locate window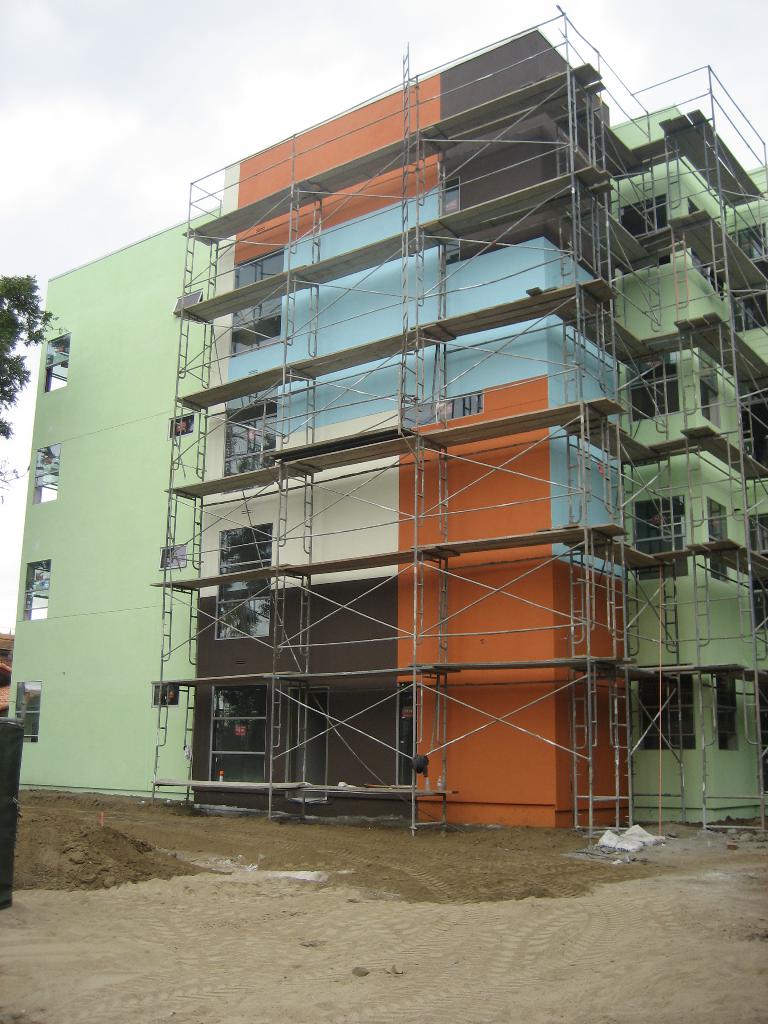
left=637, top=495, right=688, bottom=578
